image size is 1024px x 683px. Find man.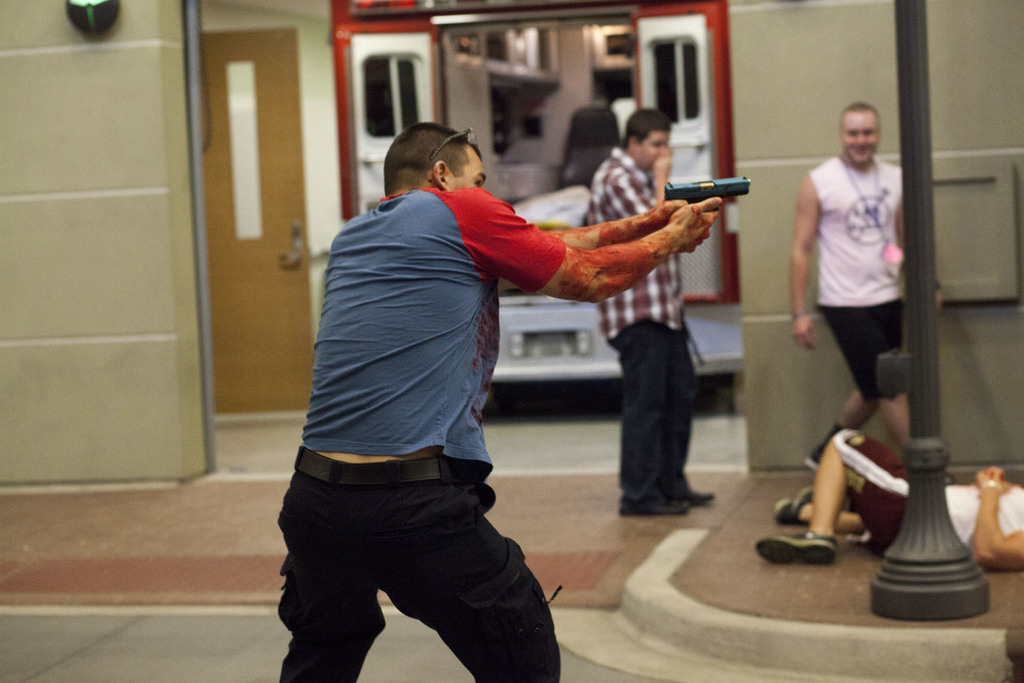
{"x1": 787, "y1": 97, "x2": 955, "y2": 491}.
